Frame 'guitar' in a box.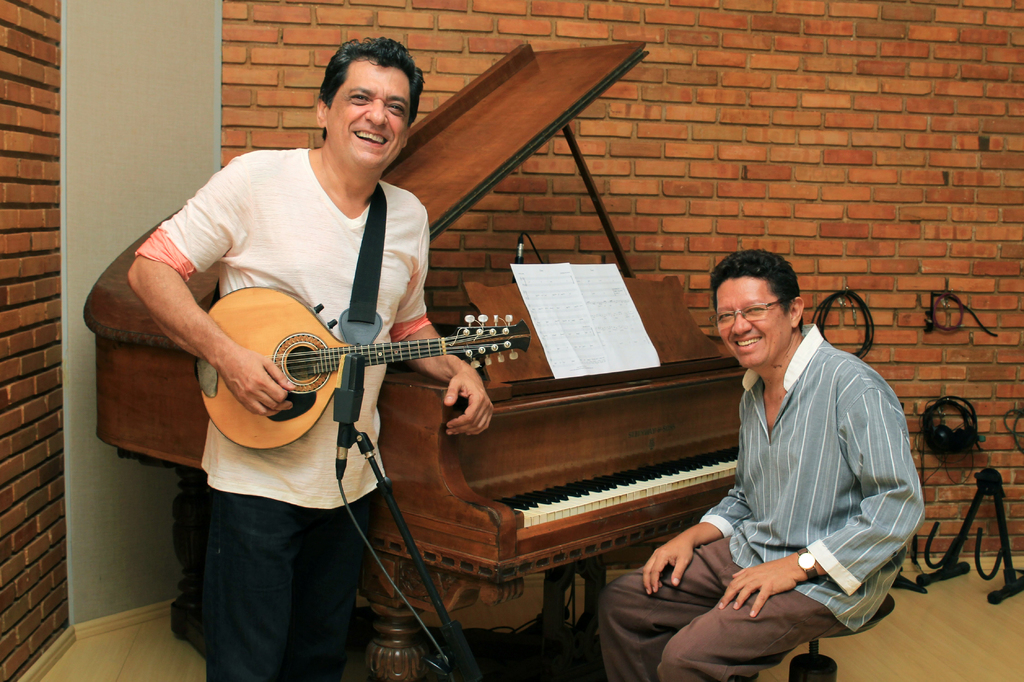
left=124, top=277, right=555, bottom=480.
